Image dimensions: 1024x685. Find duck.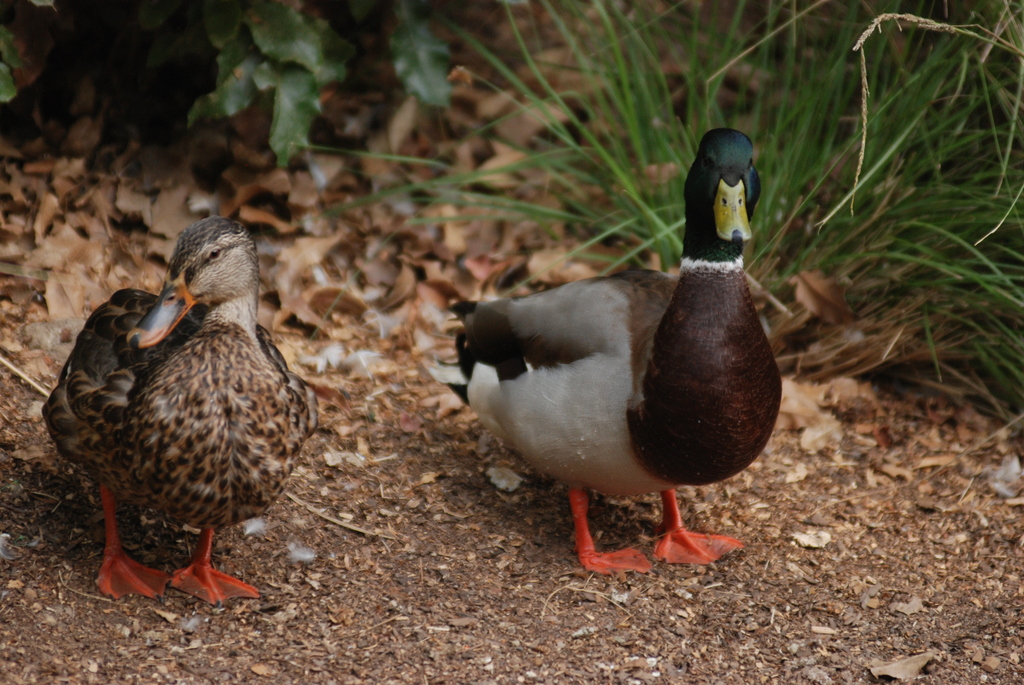
bbox(446, 125, 786, 594).
